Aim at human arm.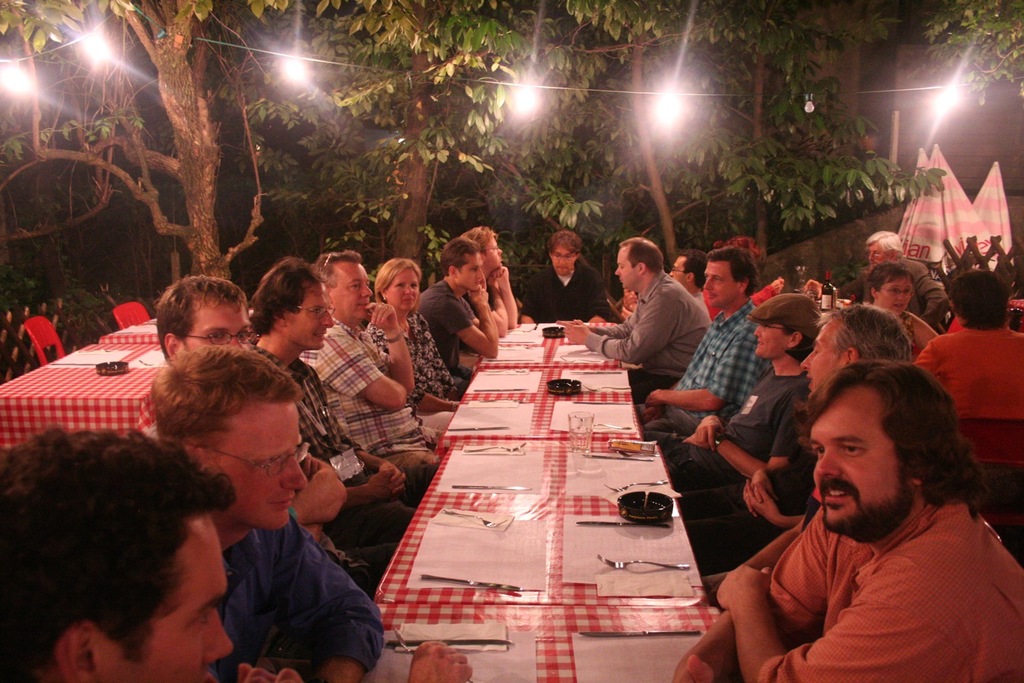
Aimed at box(487, 266, 509, 335).
